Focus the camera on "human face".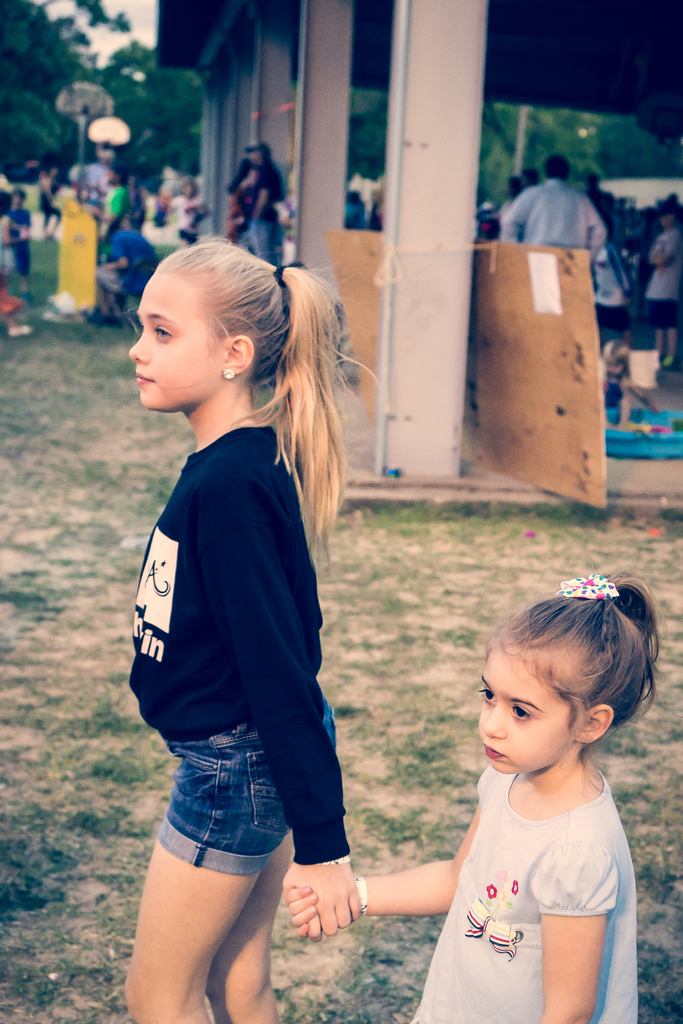
Focus region: [left=126, top=274, right=224, bottom=410].
